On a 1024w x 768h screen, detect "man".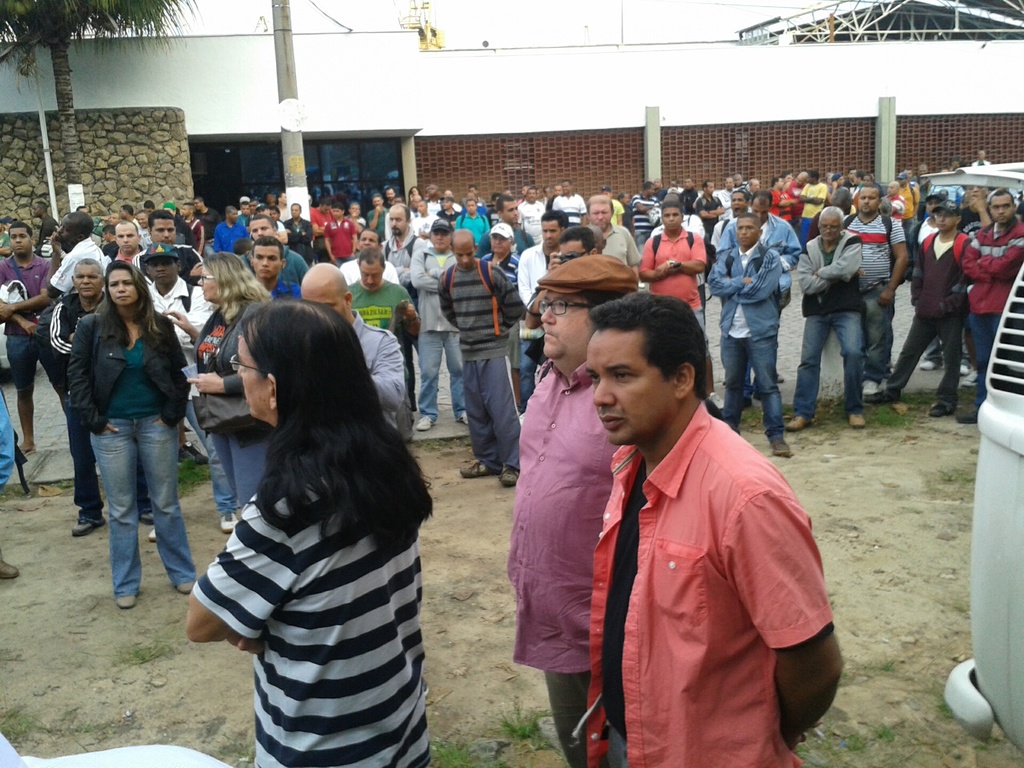
select_region(654, 193, 708, 315).
